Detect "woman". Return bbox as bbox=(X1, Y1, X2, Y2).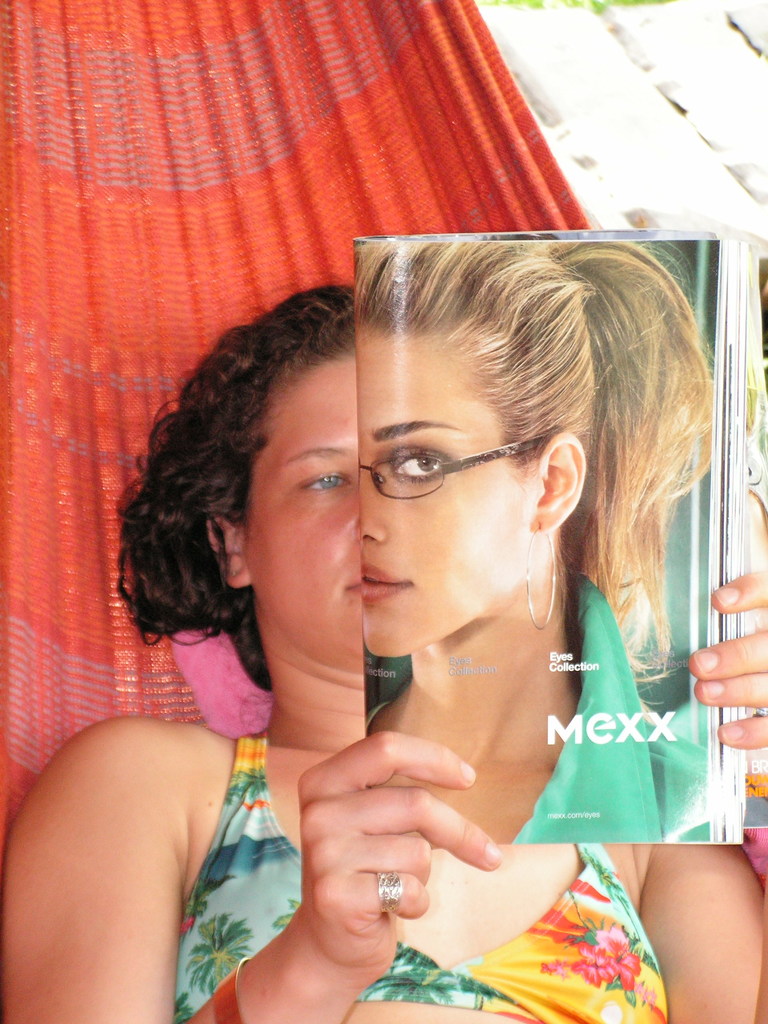
bbox=(360, 236, 713, 848).
